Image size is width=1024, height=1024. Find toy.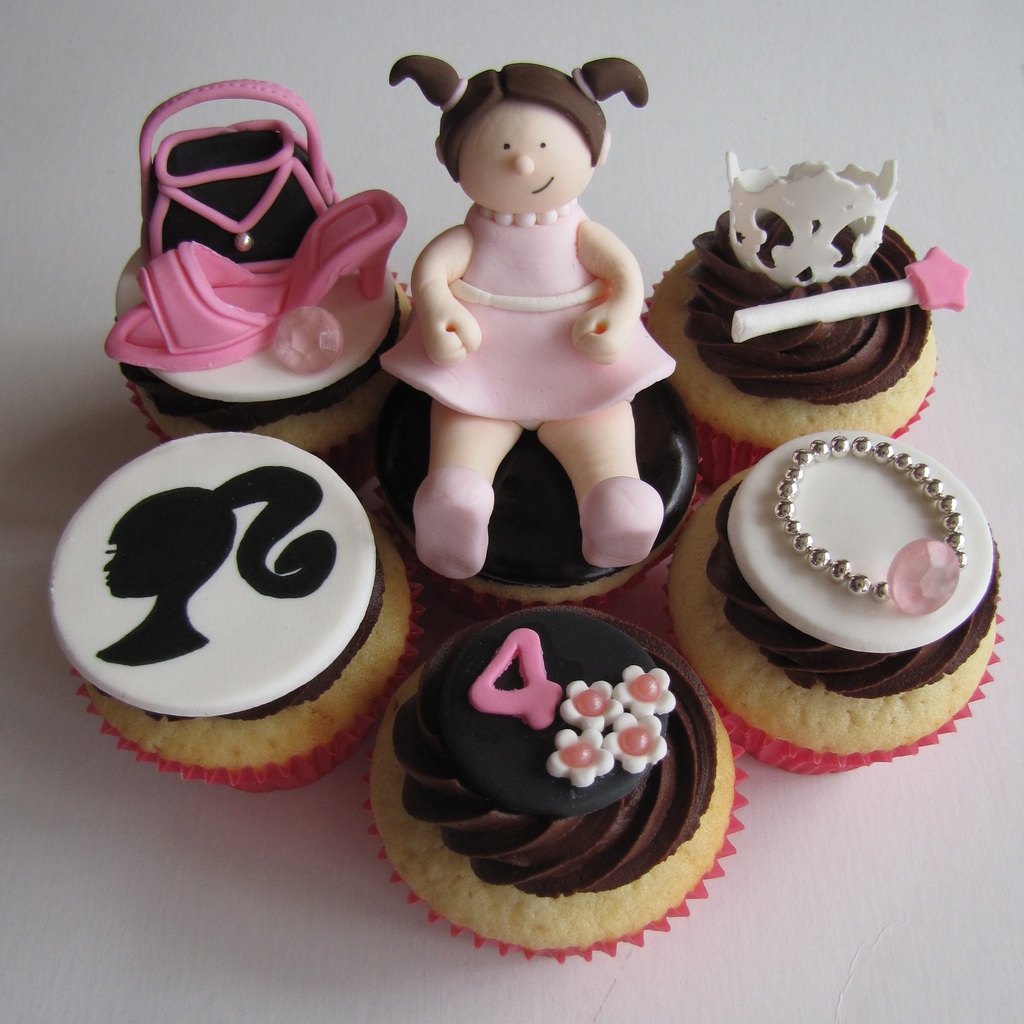
left=361, top=19, right=716, bottom=595.
